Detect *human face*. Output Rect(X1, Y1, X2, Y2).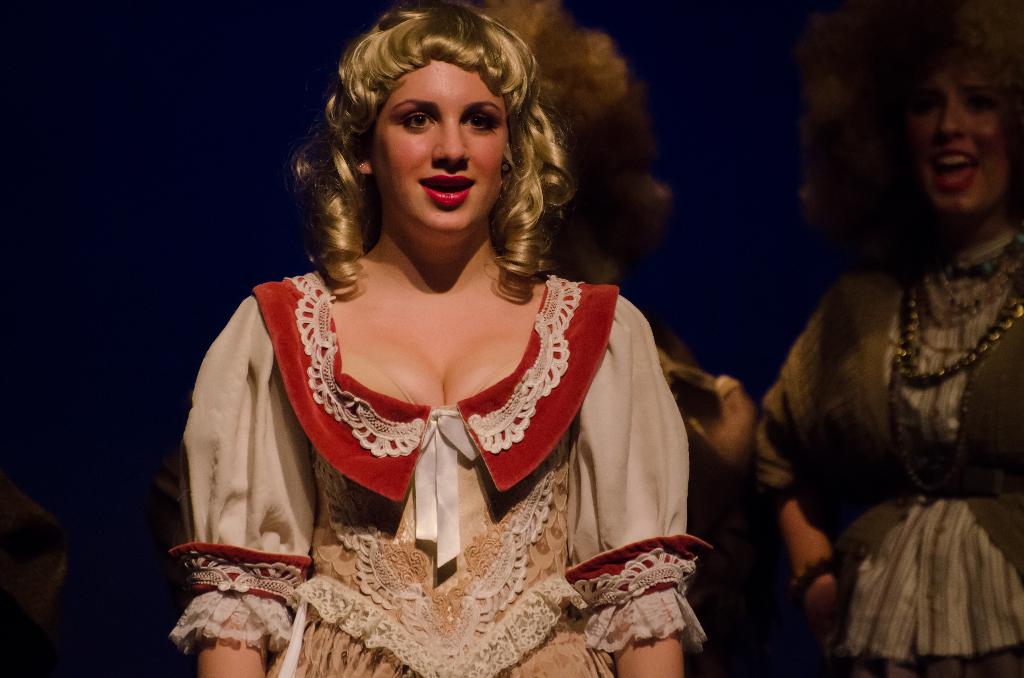
Rect(370, 61, 513, 236).
